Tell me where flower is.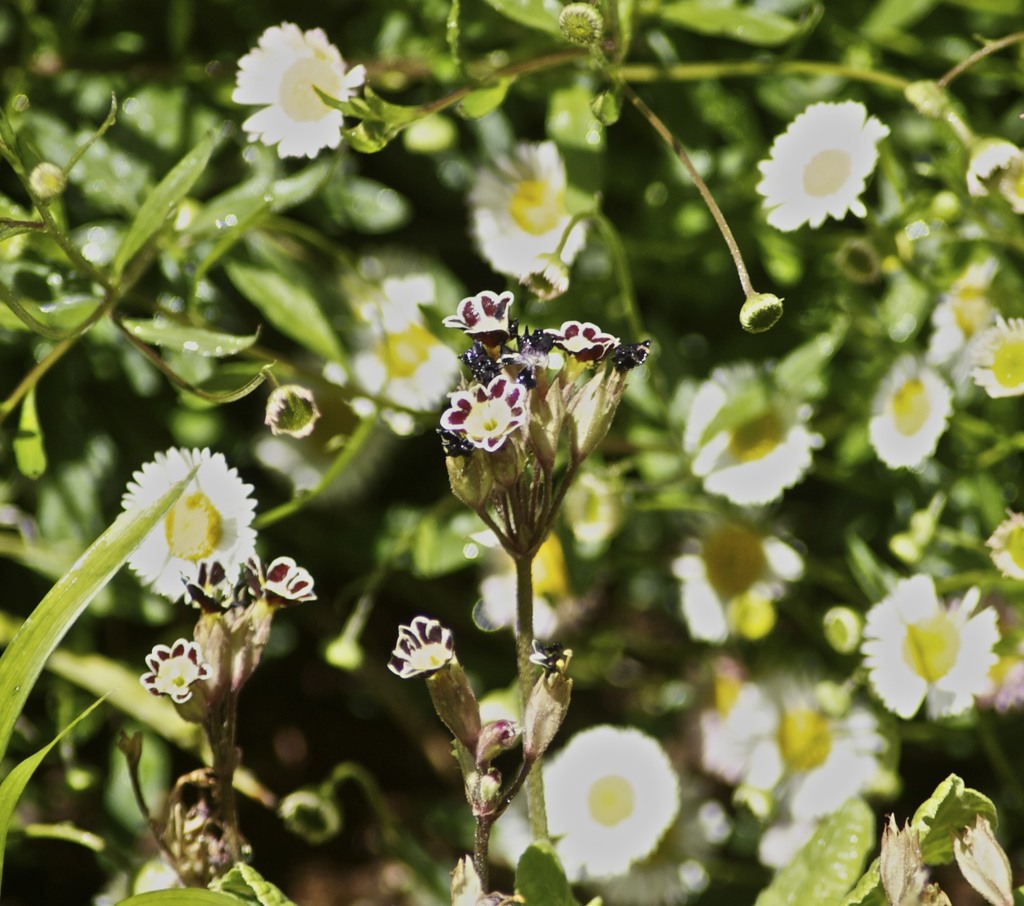
flower is at BBox(962, 316, 1023, 398).
